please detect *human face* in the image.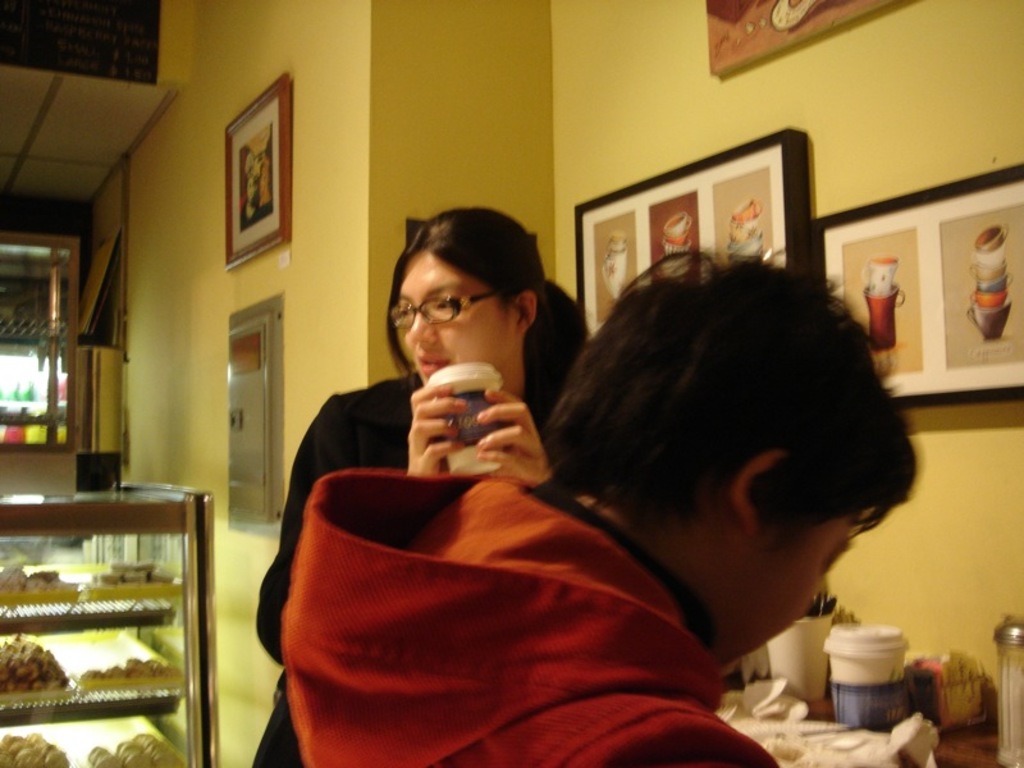
394,247,521,388.
